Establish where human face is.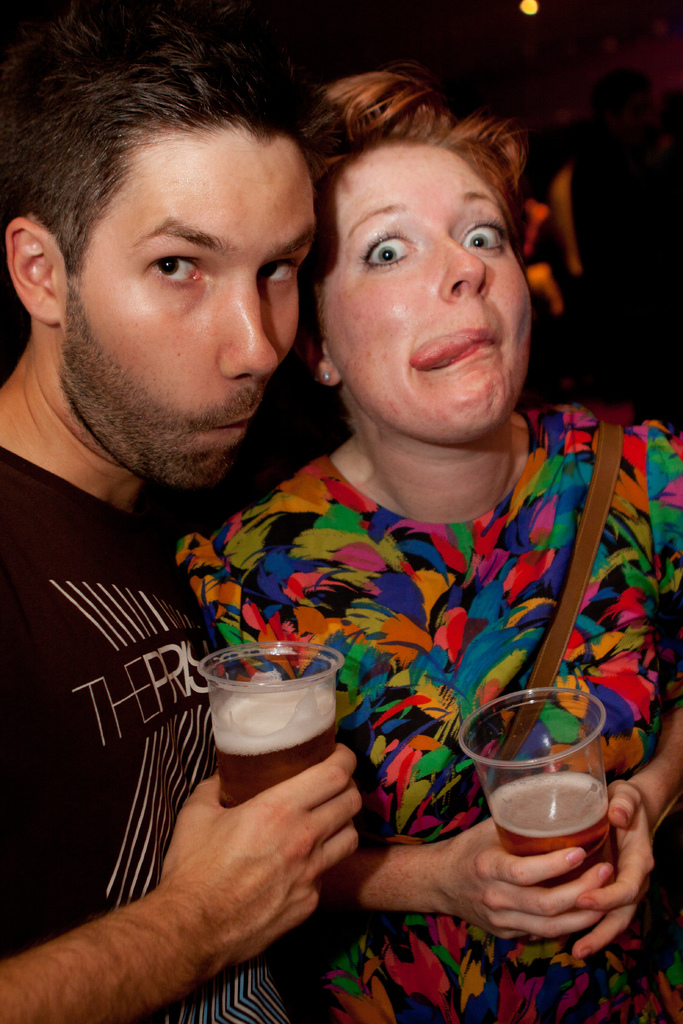
Established at 317,95,537,449.
